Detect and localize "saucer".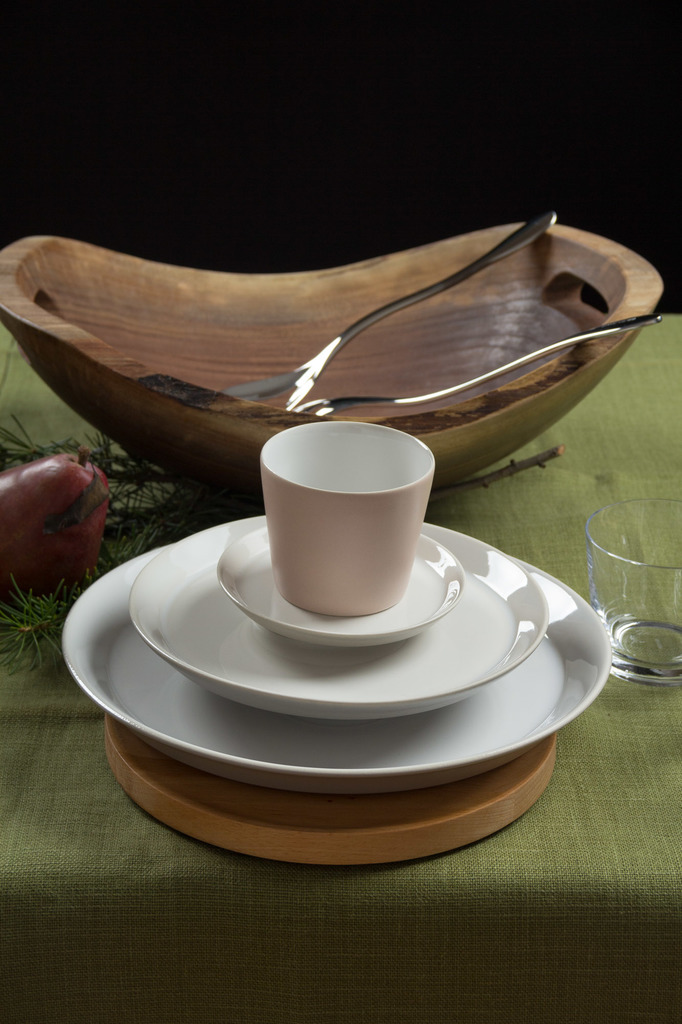
Localized at 211, 524, 468, 650.
